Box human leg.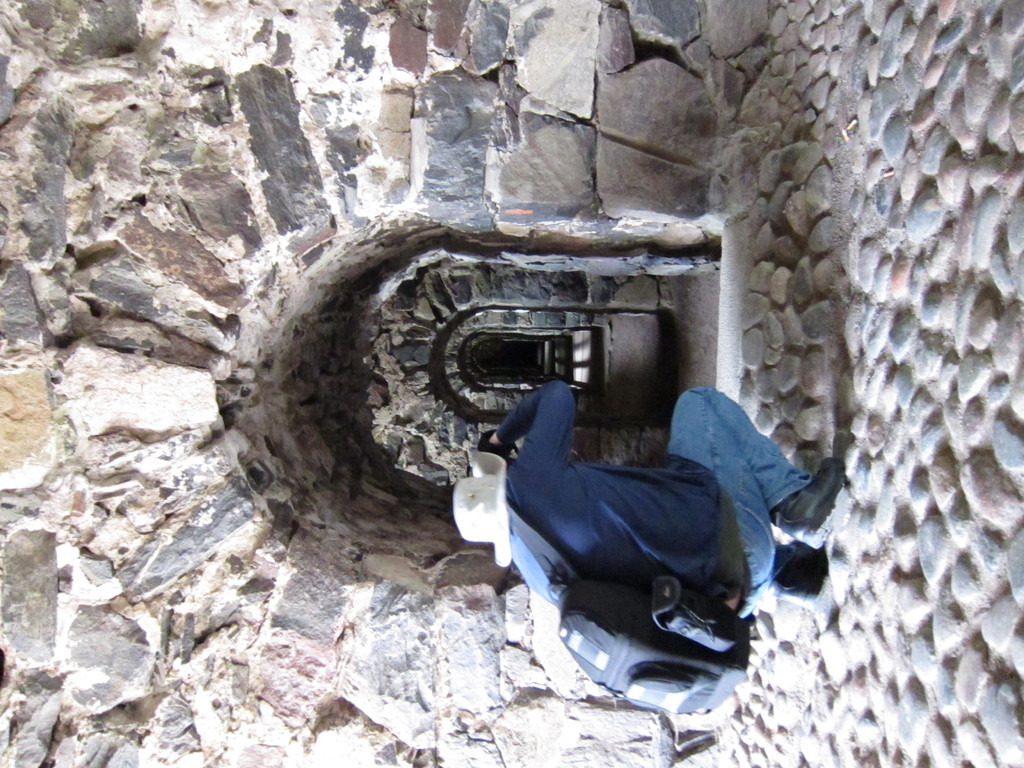
<bbox>695, 387, 850, 563</bbox>.
